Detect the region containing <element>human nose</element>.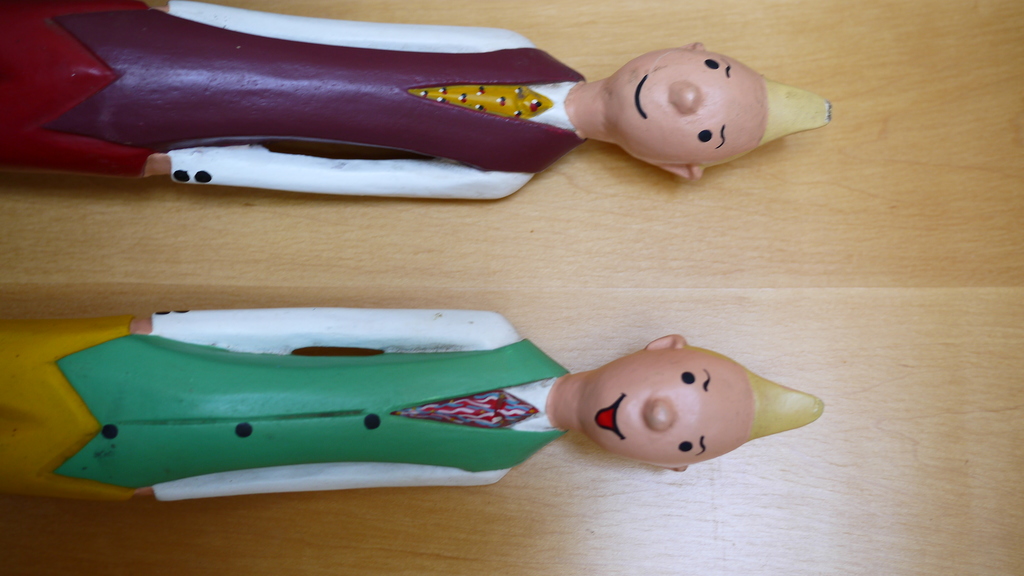
(left=668, top=80, right=703, bottom=113).
